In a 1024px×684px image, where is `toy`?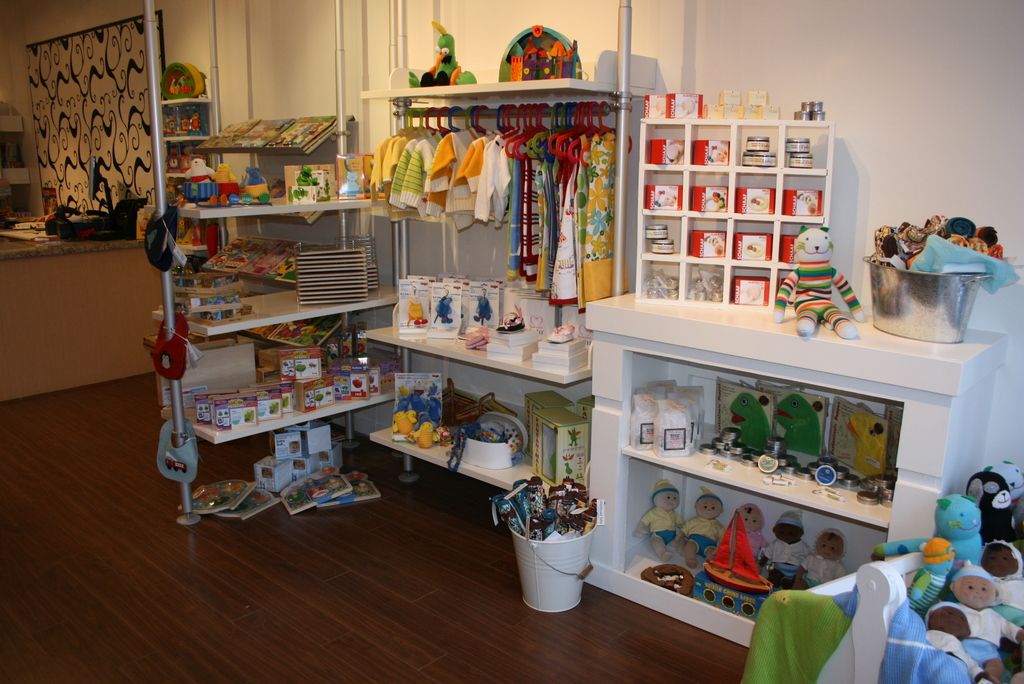
<box>931,553,1023,674</box>.
